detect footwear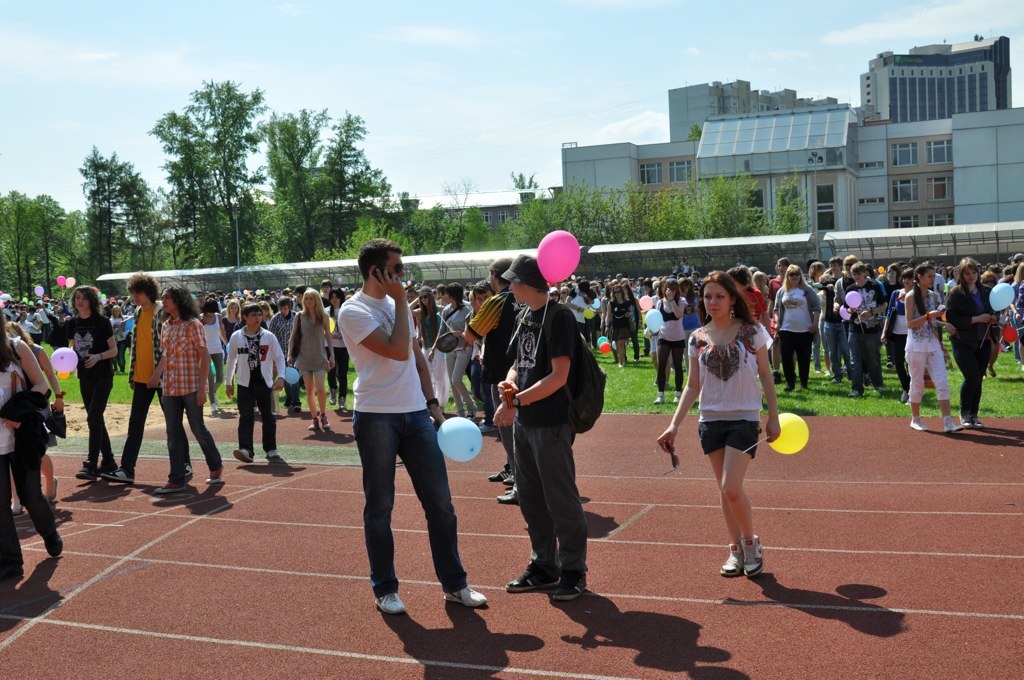
box=[376, 591, 404, 615]
